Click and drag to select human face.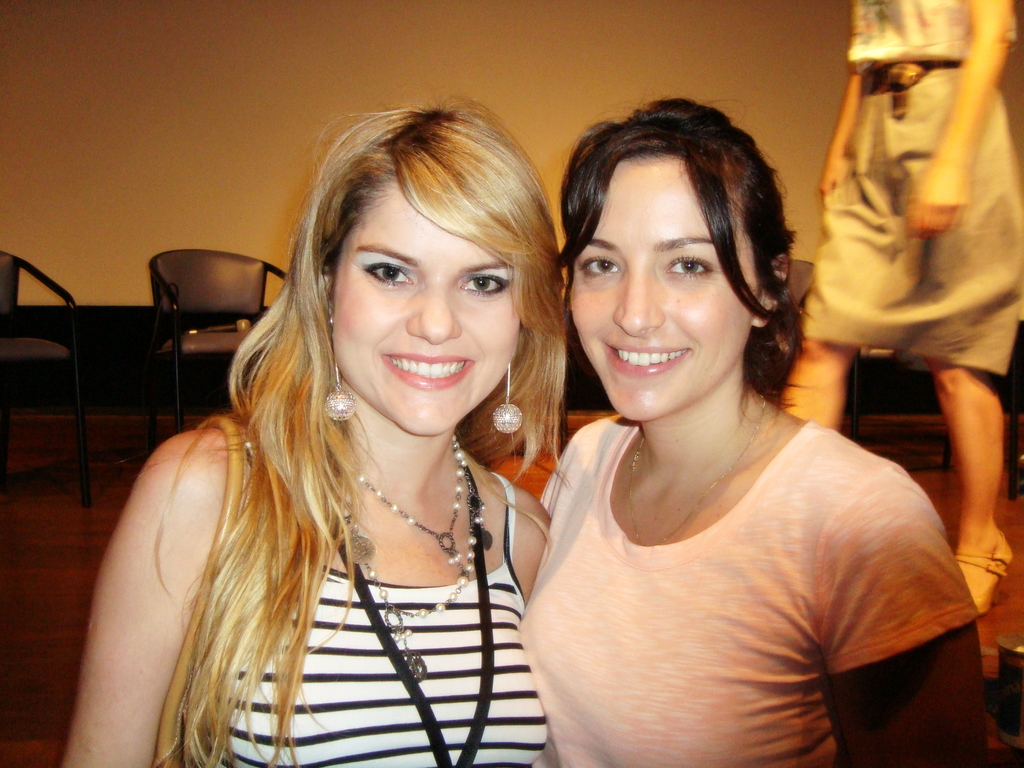
Selection: 339/177/524/436.
